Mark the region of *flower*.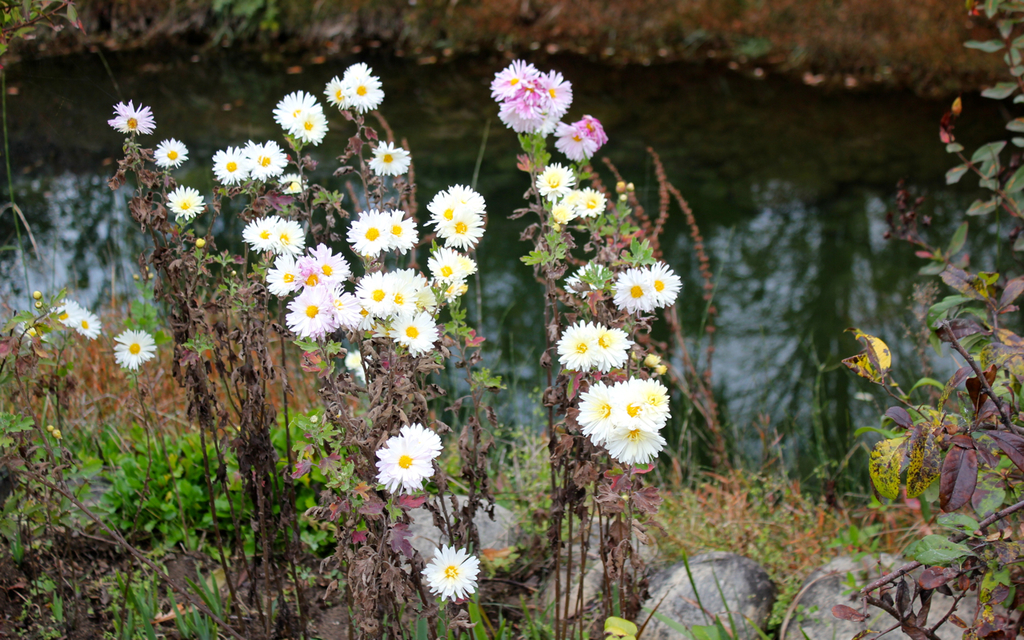
Region: rect(326, 72, 347, 107).
